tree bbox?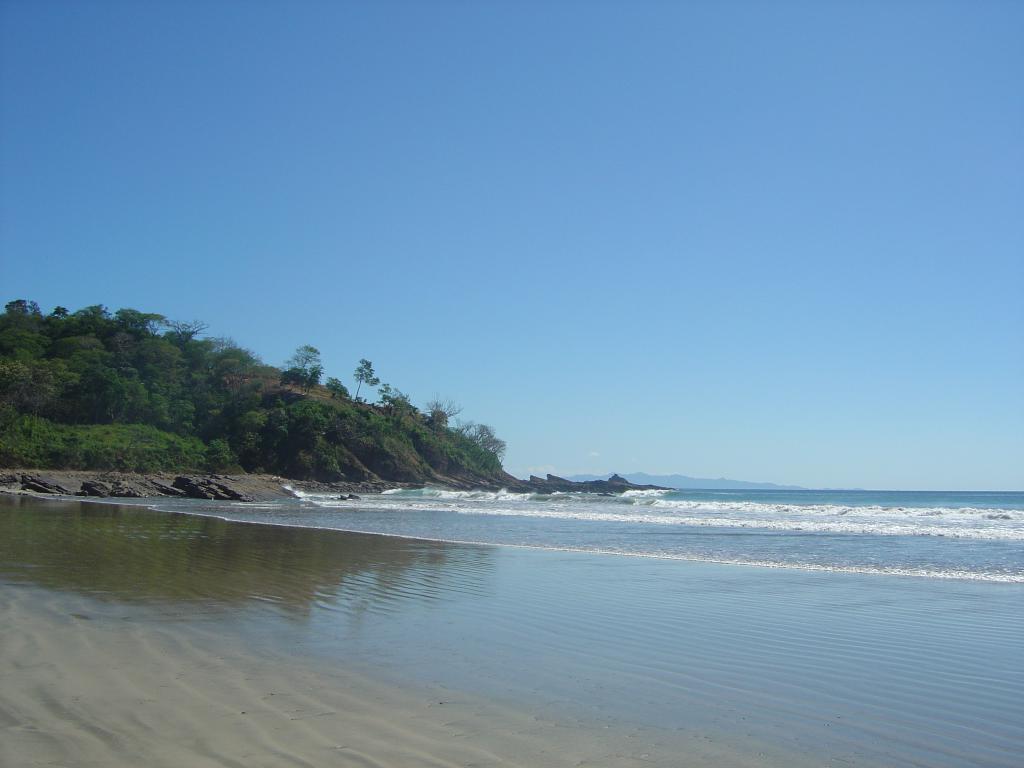
[left=452, top=418, right=506, bottom=472]
